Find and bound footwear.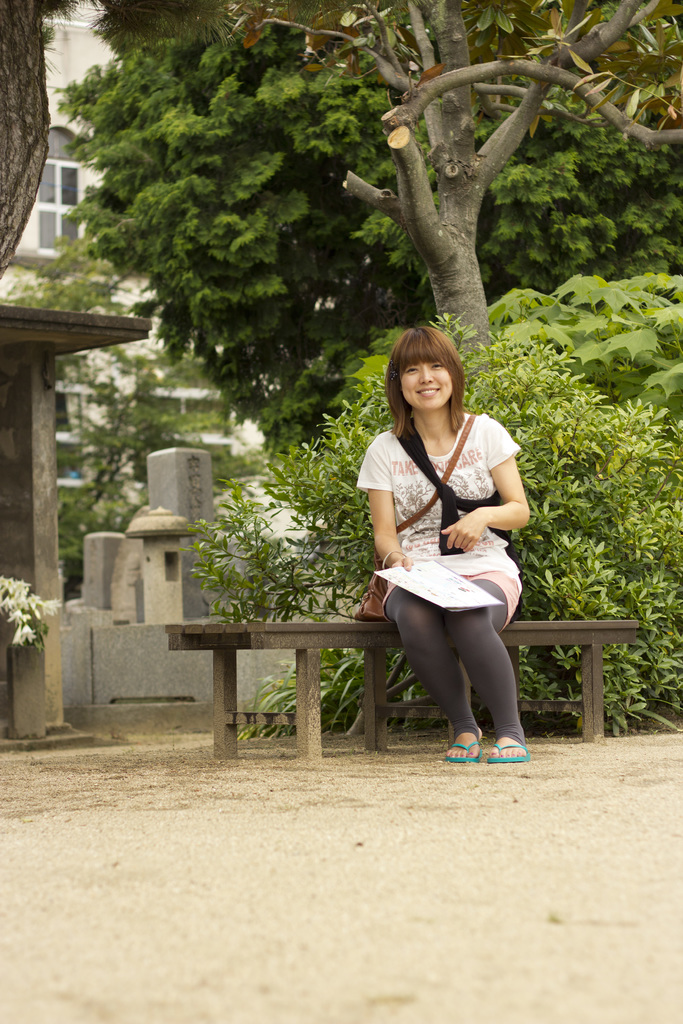
Bound: left=445, top=722, right=535, bottom=768.
